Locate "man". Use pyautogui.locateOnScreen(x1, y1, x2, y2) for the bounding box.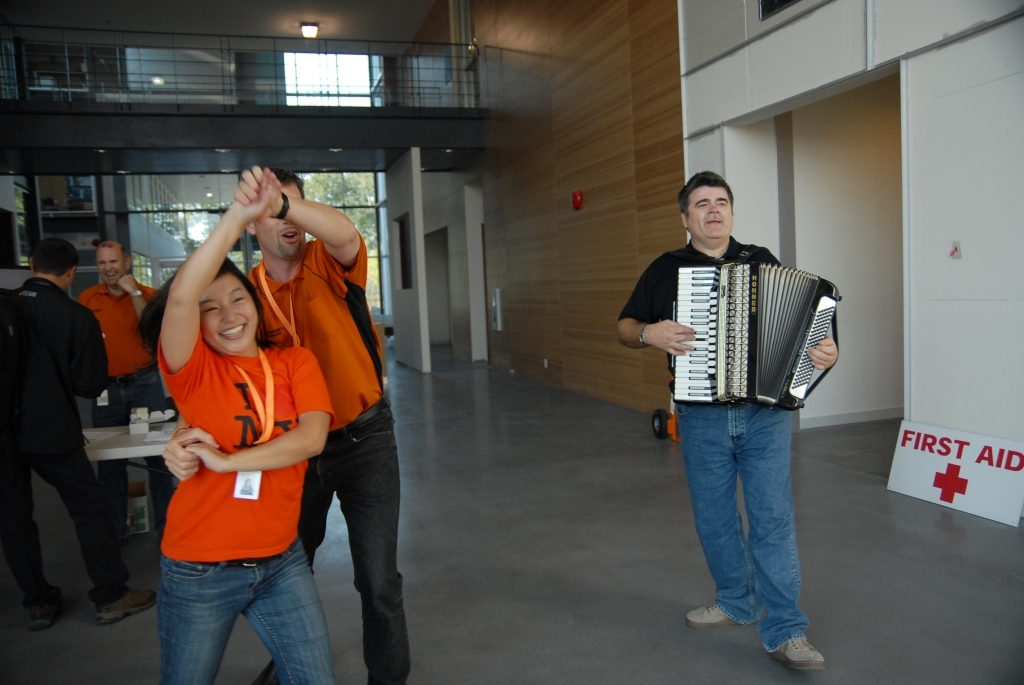
pyautogui.locateOnScreen(611, 173, 859, 680).
